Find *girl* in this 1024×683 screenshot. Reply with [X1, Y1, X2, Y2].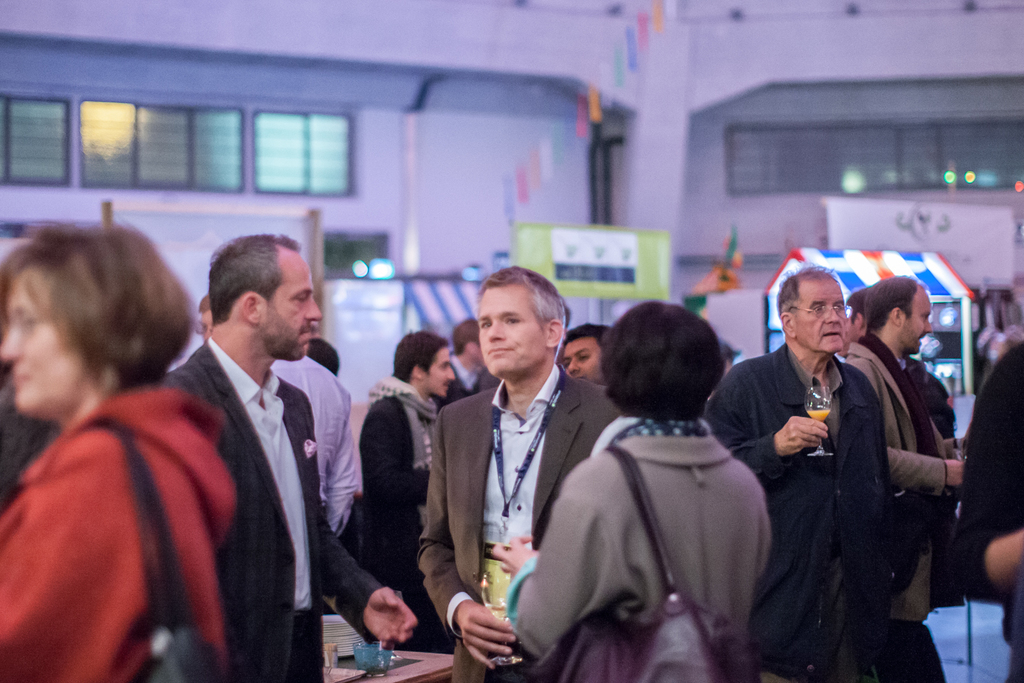
[503, 300, 772, 682].
